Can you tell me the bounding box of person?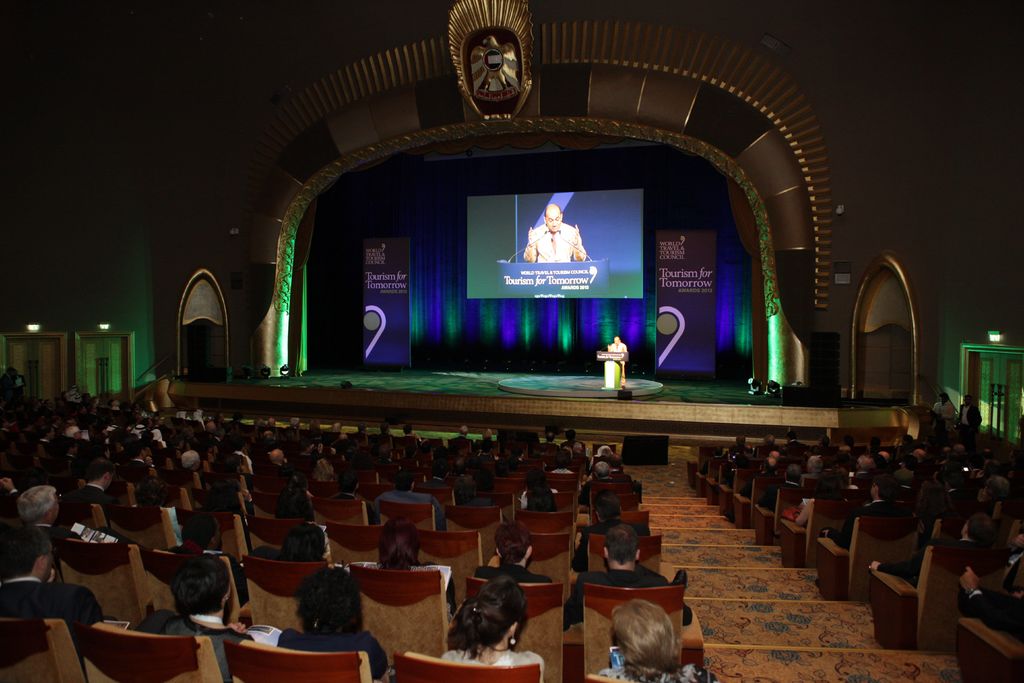
bbox=(755, 456, 778, 478).
